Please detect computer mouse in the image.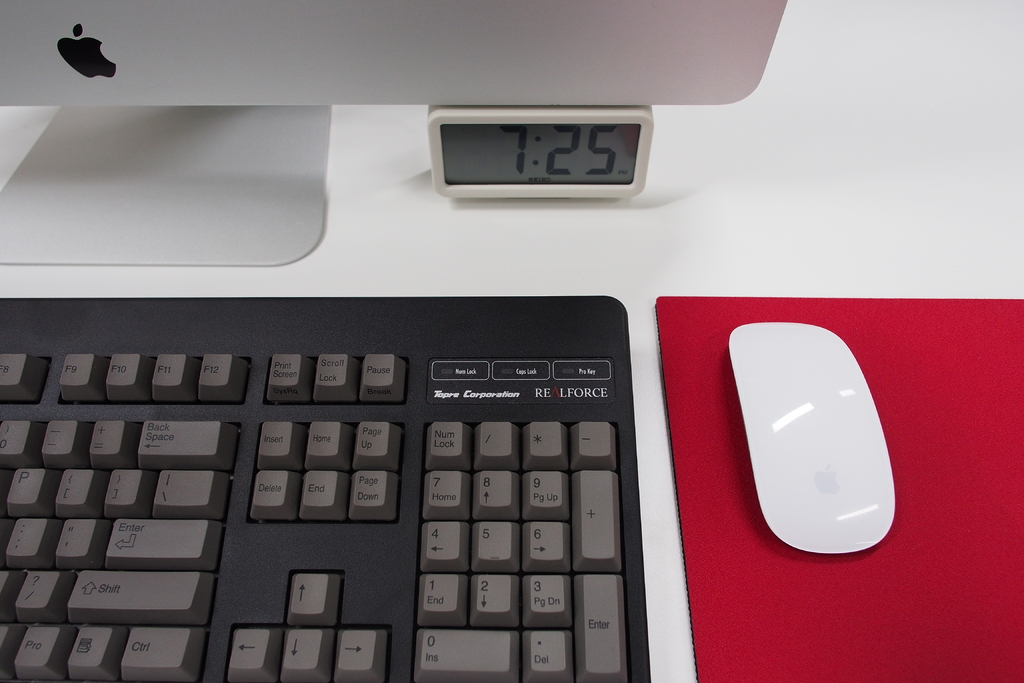
BBox(726, 320, 899, 555).
